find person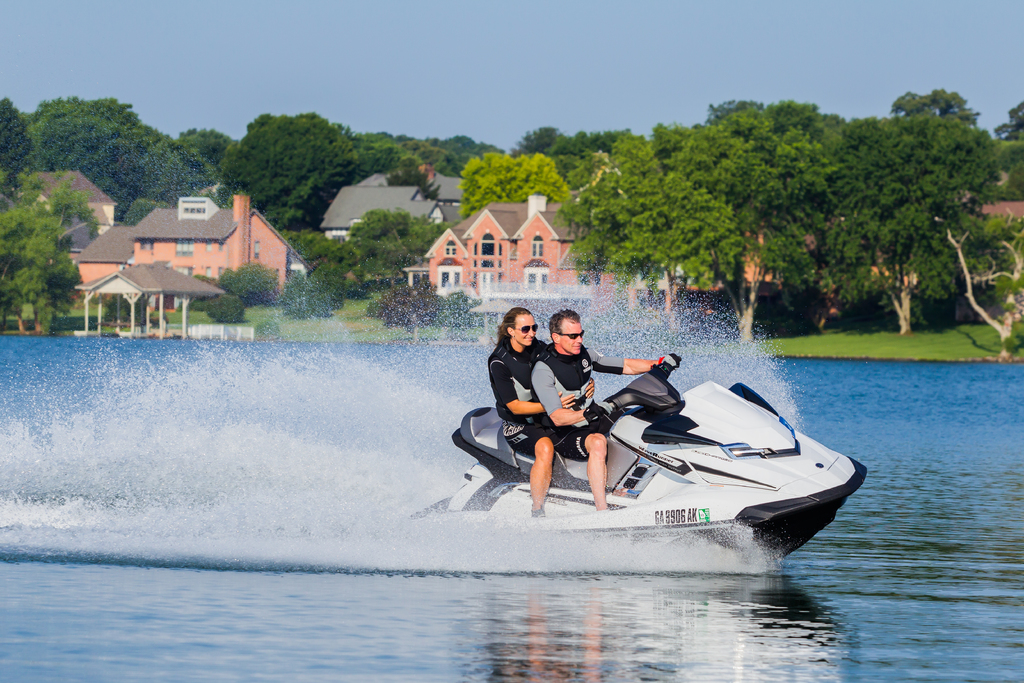
locate(485, 293, 601, 520)
